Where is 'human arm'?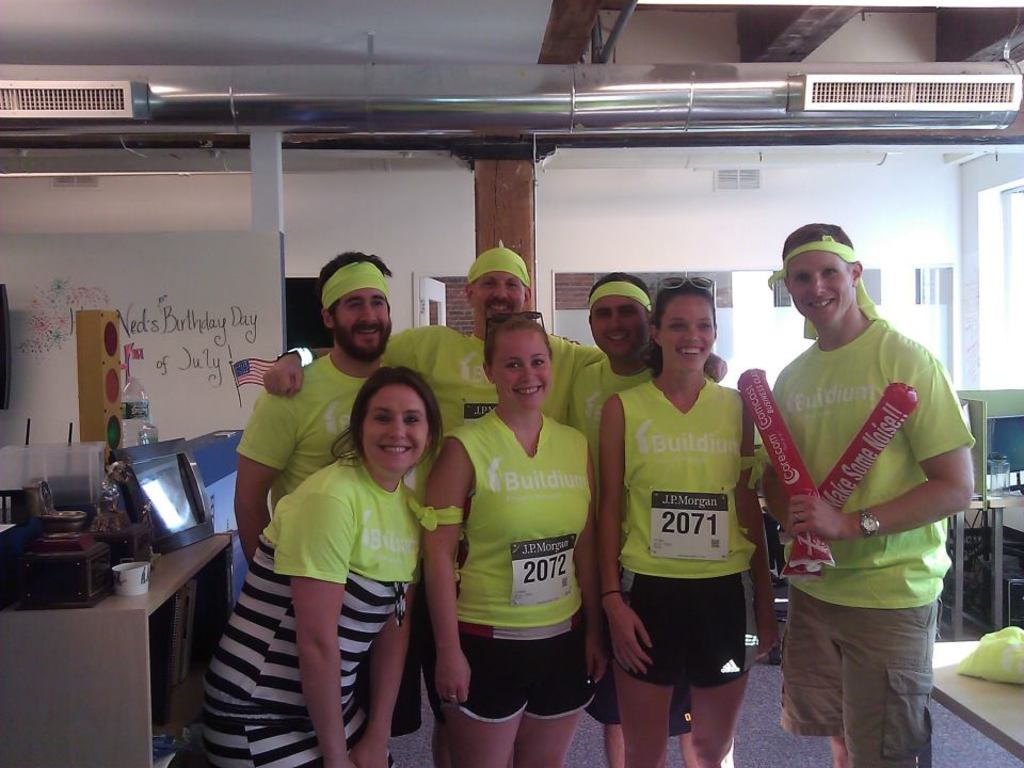
594 385 649 678.
